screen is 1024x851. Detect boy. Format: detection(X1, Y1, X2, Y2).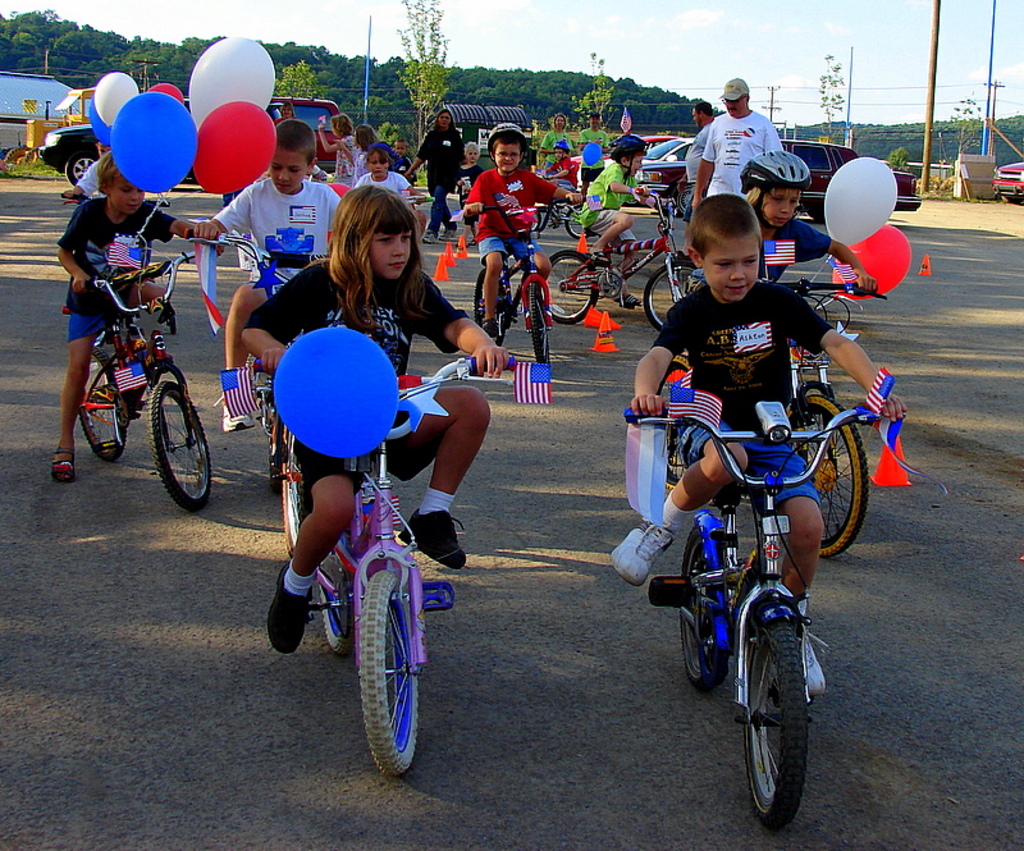
detection(687, 143, 884, 340).
